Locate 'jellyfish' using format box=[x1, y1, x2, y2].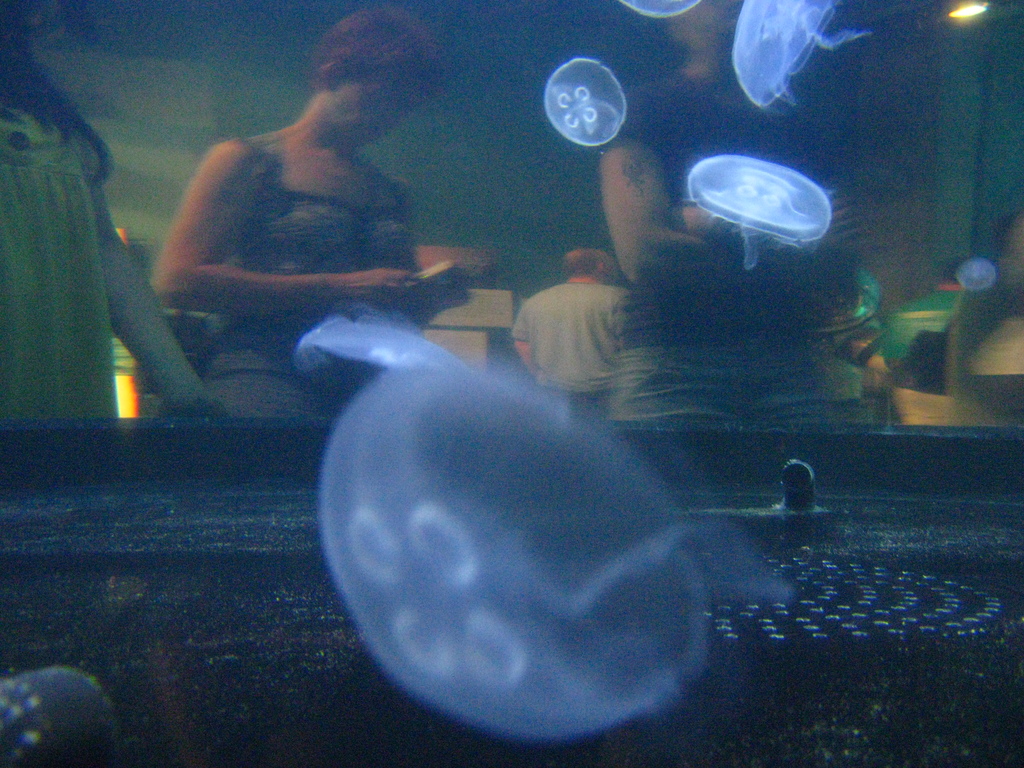
box=[543, 57, 629, 152].
